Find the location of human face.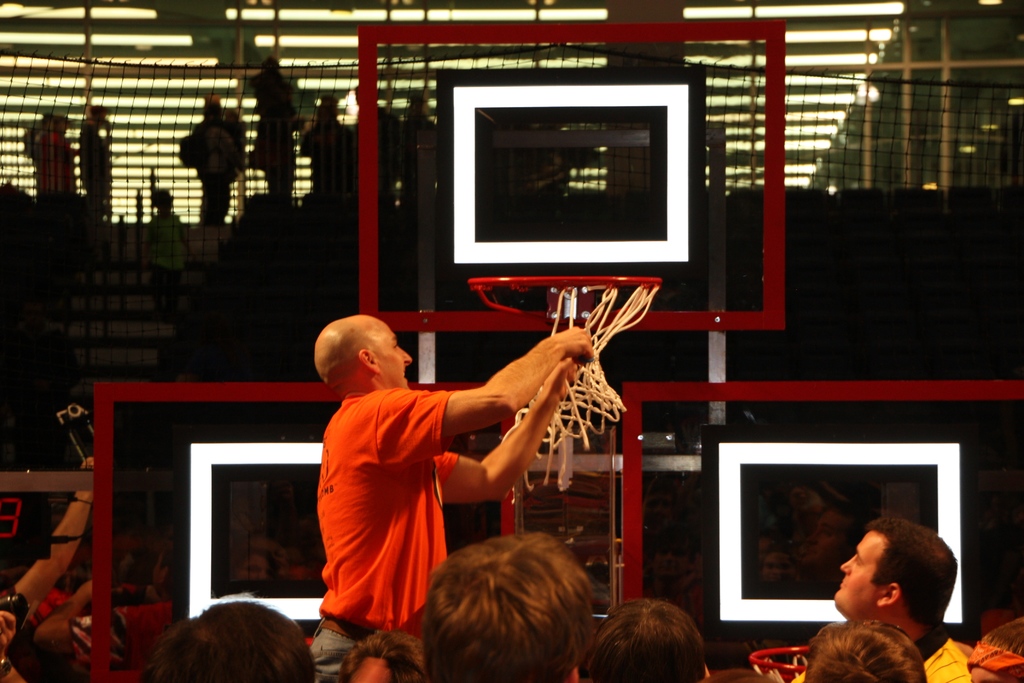
Location: BBox(764, 551, 797, 585).
